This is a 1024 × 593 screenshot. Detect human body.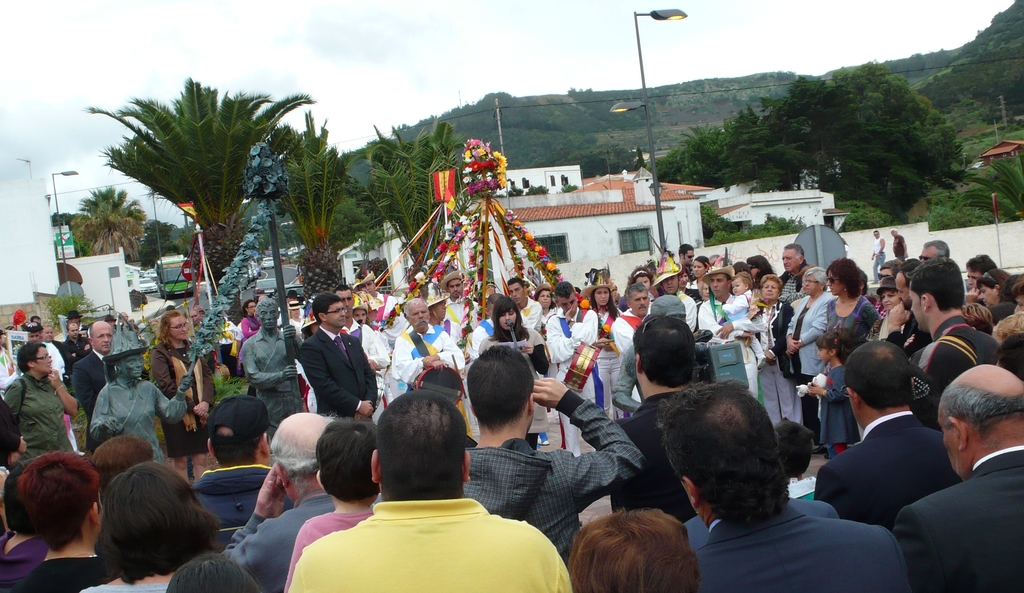
271/407/598/588.
